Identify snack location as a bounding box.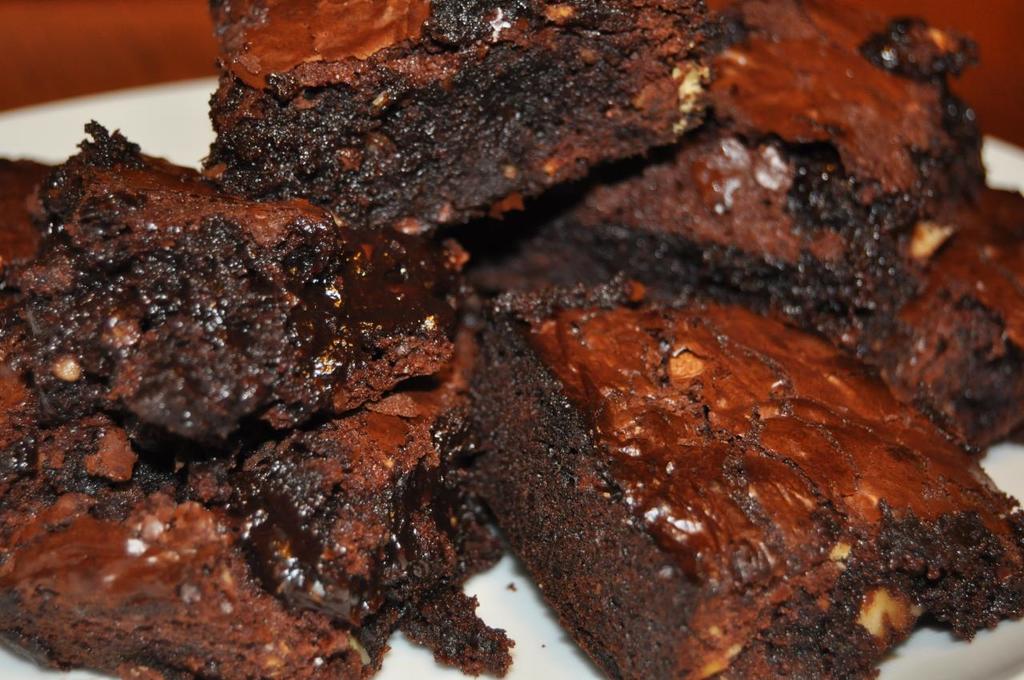
(0,11,961,679).
